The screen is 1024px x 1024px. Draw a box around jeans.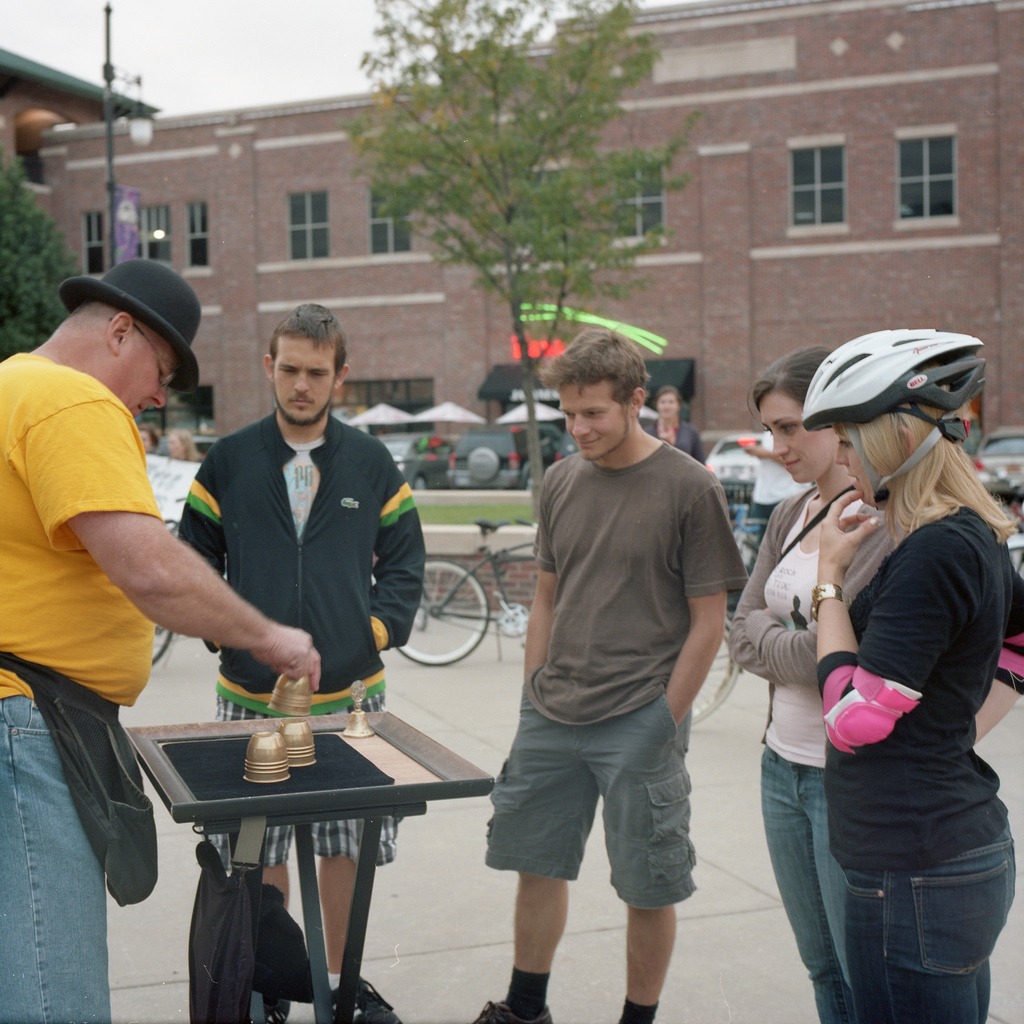
763,748,851,1021.
